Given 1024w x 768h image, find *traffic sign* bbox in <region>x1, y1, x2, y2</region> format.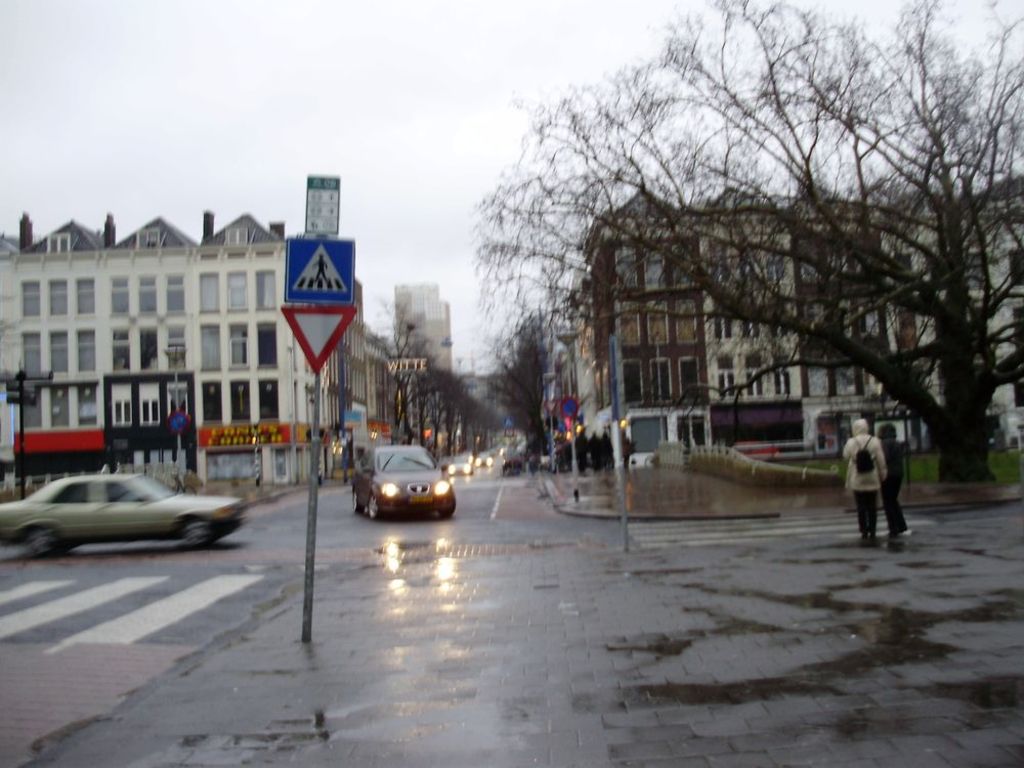
<region>295, 168, 334, 241</region>.
